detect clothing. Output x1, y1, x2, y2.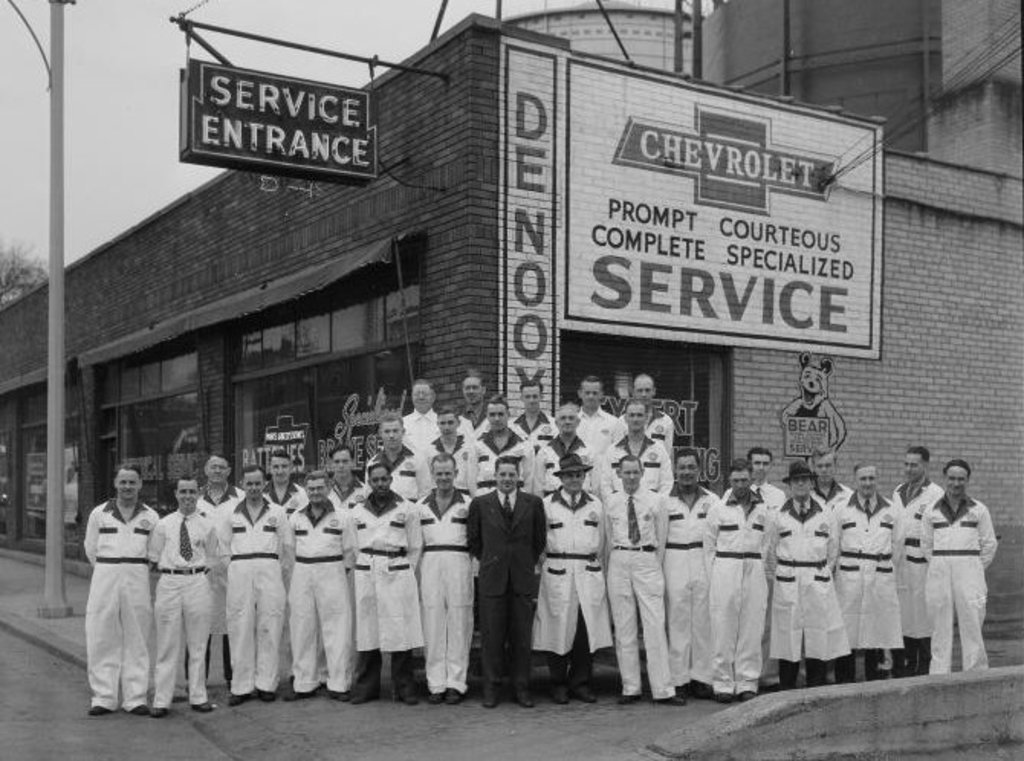
469, 429, 510, 486.
